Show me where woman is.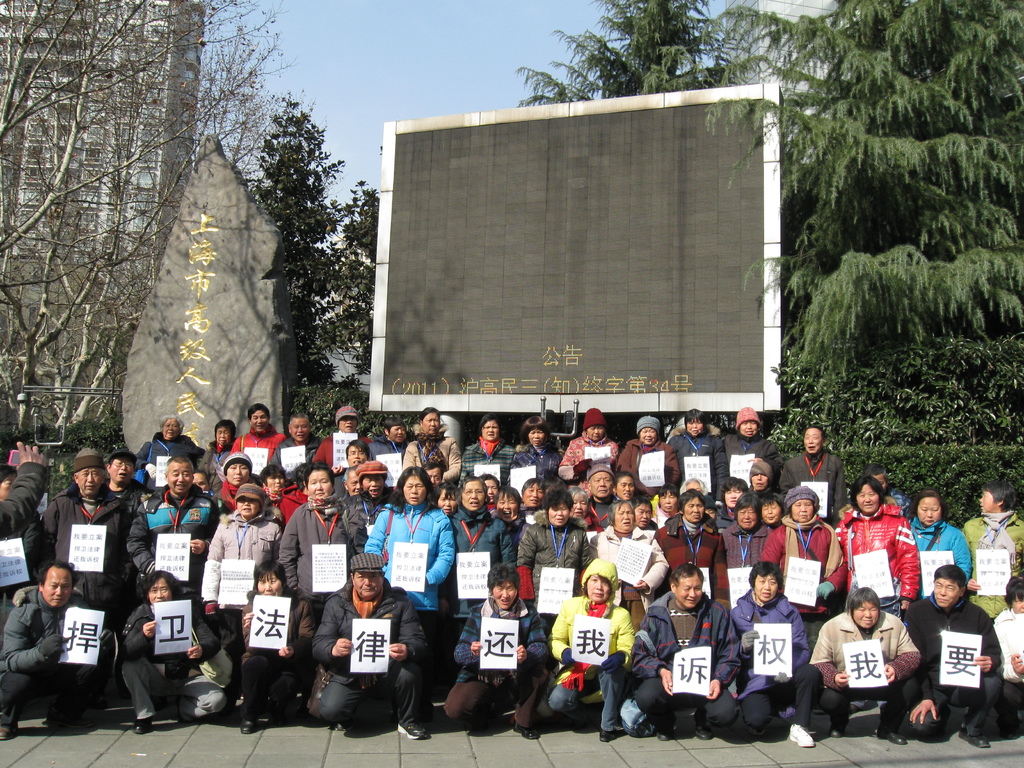
woman is at crop(546, 554, 635, 740).
